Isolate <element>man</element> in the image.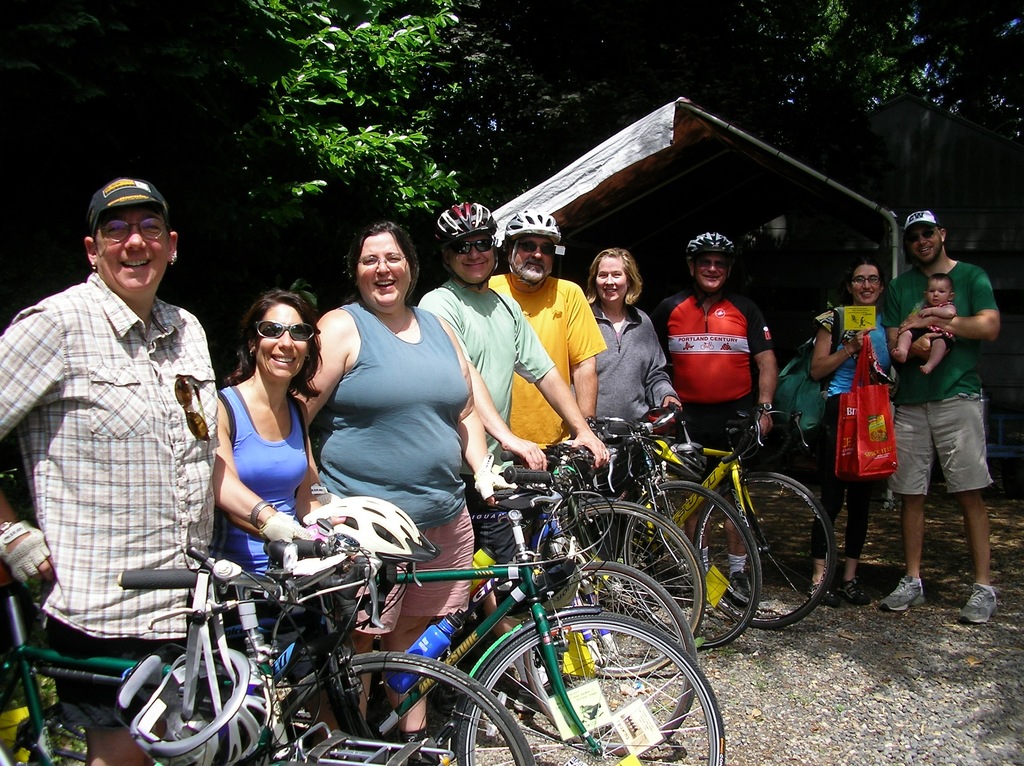
Isolated region: [888, 228, 1006, 621].
